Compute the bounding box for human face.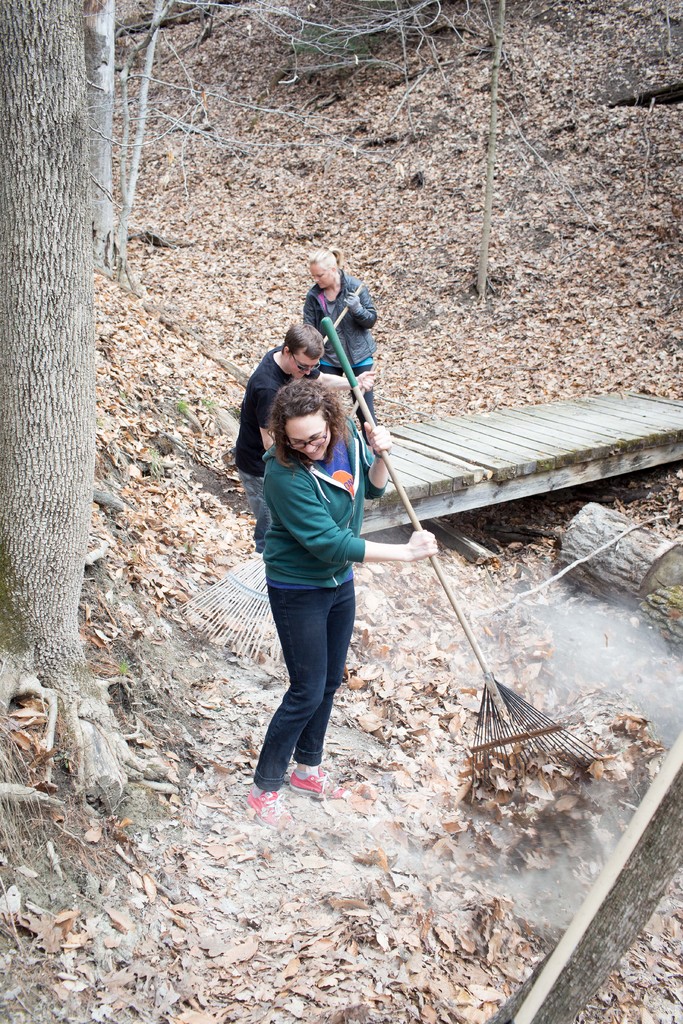
<bbox>286, 357, 317, 371</bbox>.
